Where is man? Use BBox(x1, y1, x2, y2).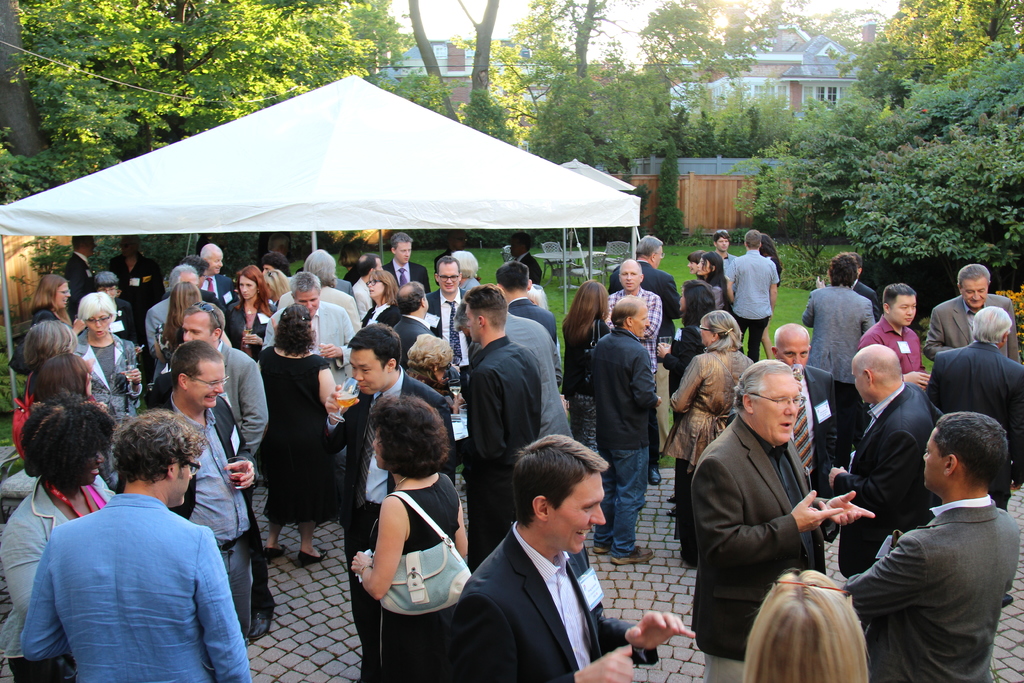
BBox(182, 256, 225, 308).
